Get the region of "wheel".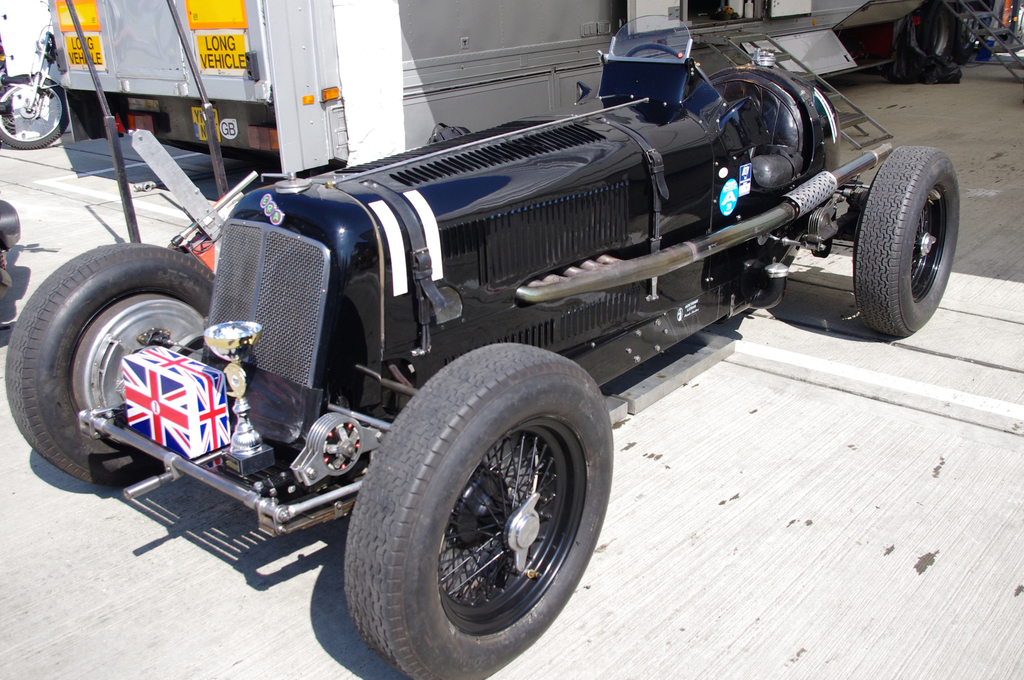
bbox=(349, 348, 618, 658).
